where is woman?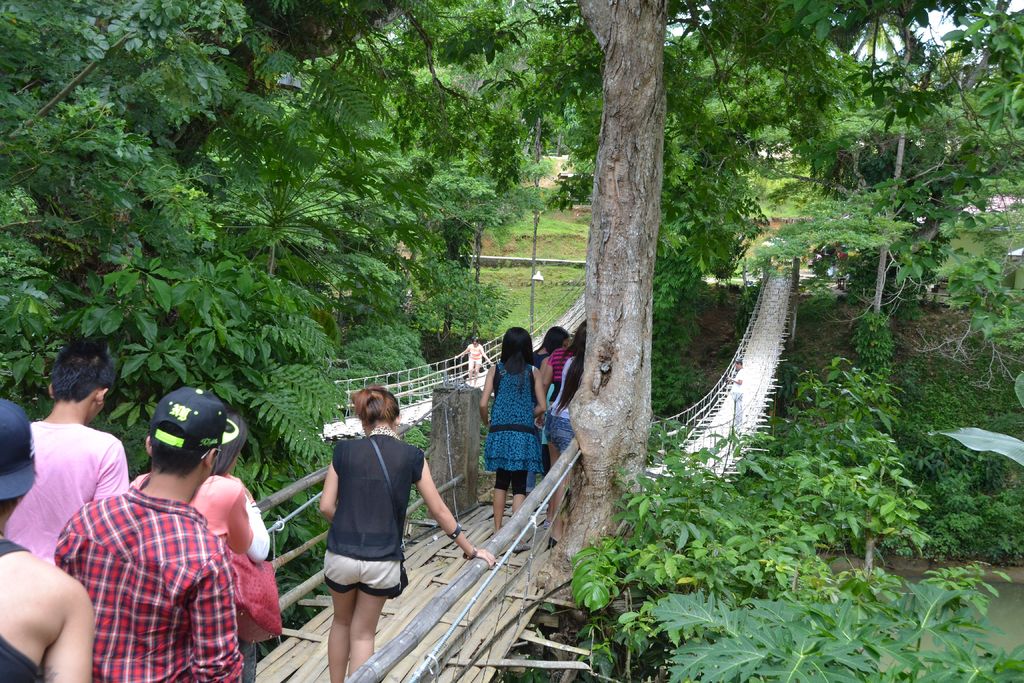
543:308:591:427.
